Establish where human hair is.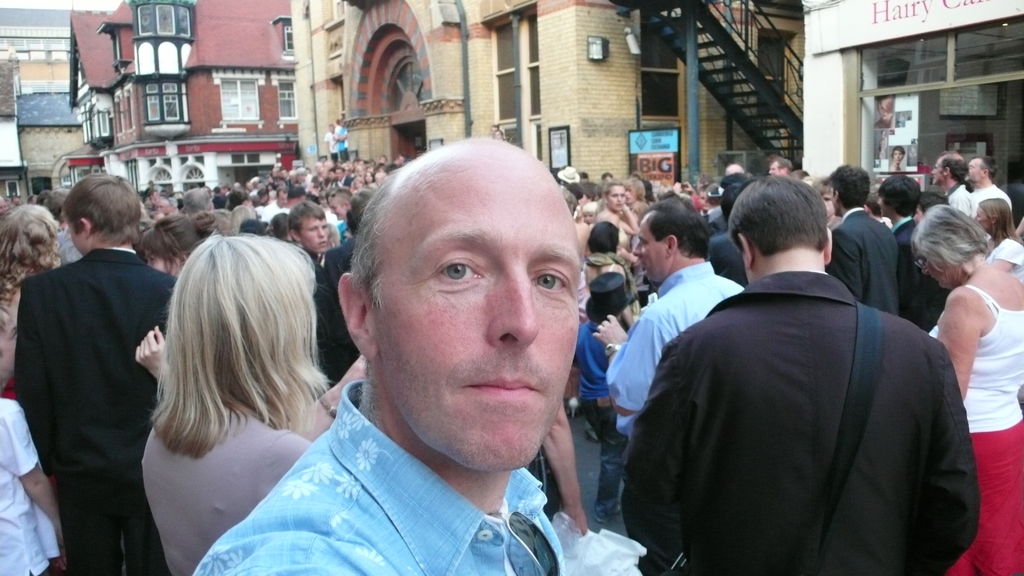
Established at box=[345, 188, 372, 236].
